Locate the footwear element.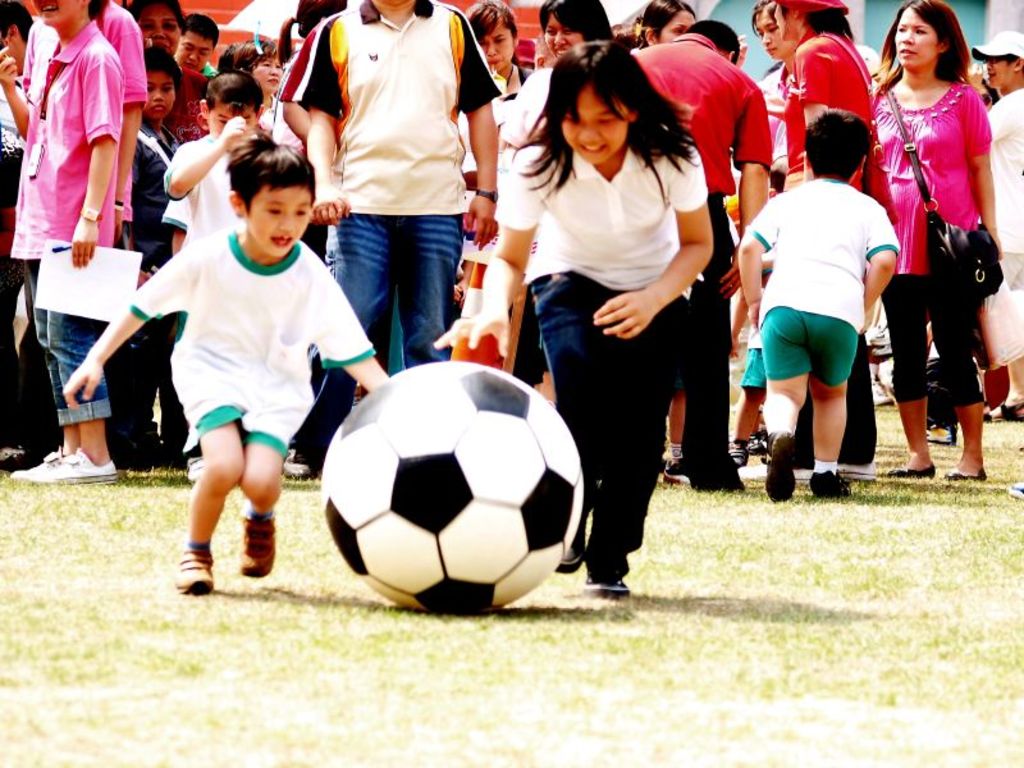
Element bbox: box=[15, 445, 119, 489].
